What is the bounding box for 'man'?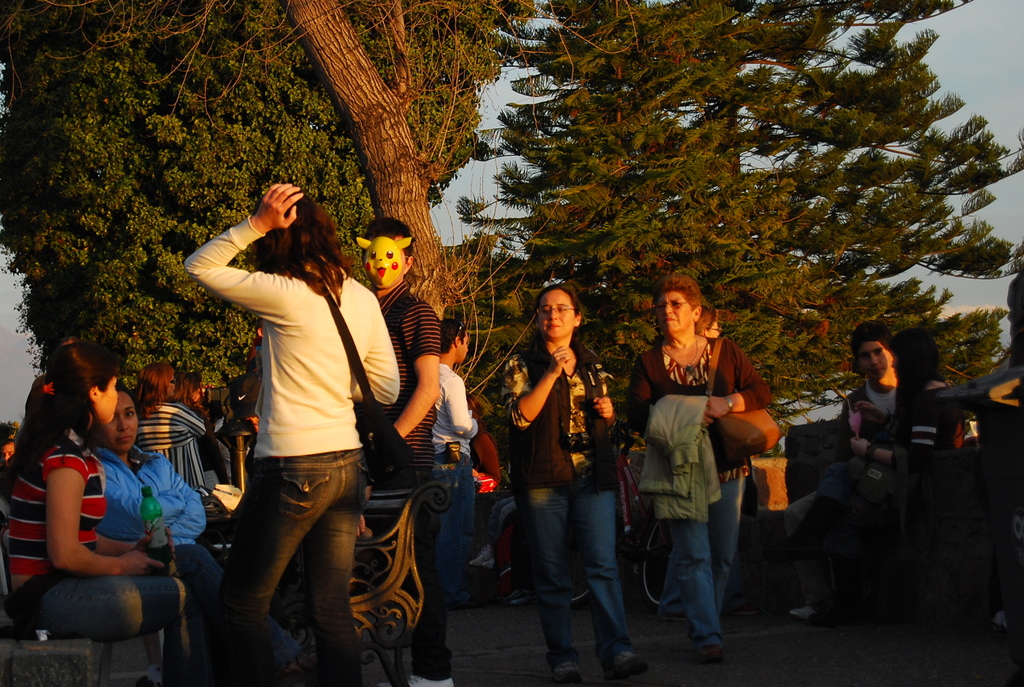
[246,316,264,373].
